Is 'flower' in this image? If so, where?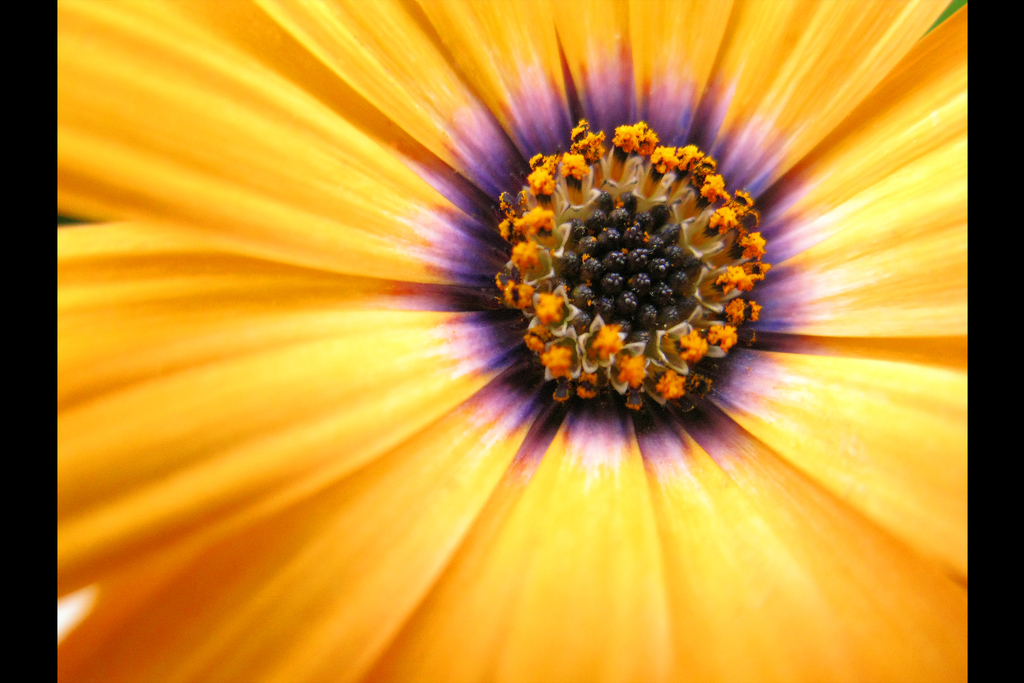
Yes, at 0, 1, 1023, 664.
